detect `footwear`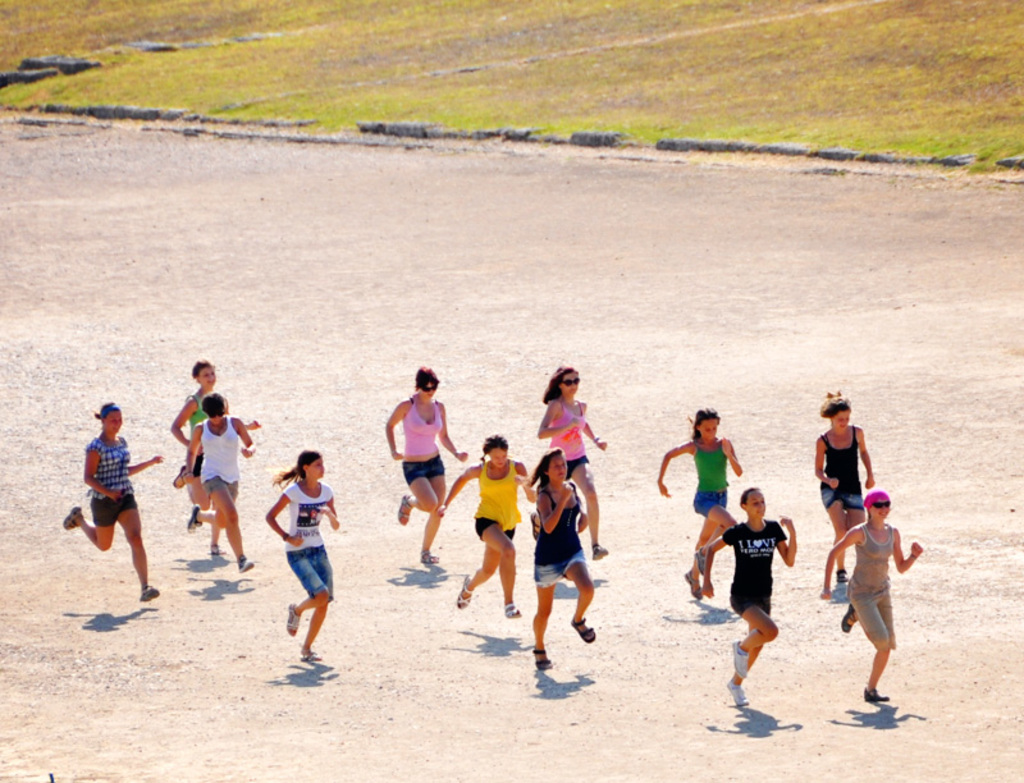
(x1=238, y1=555, x2=253, y2=572)
